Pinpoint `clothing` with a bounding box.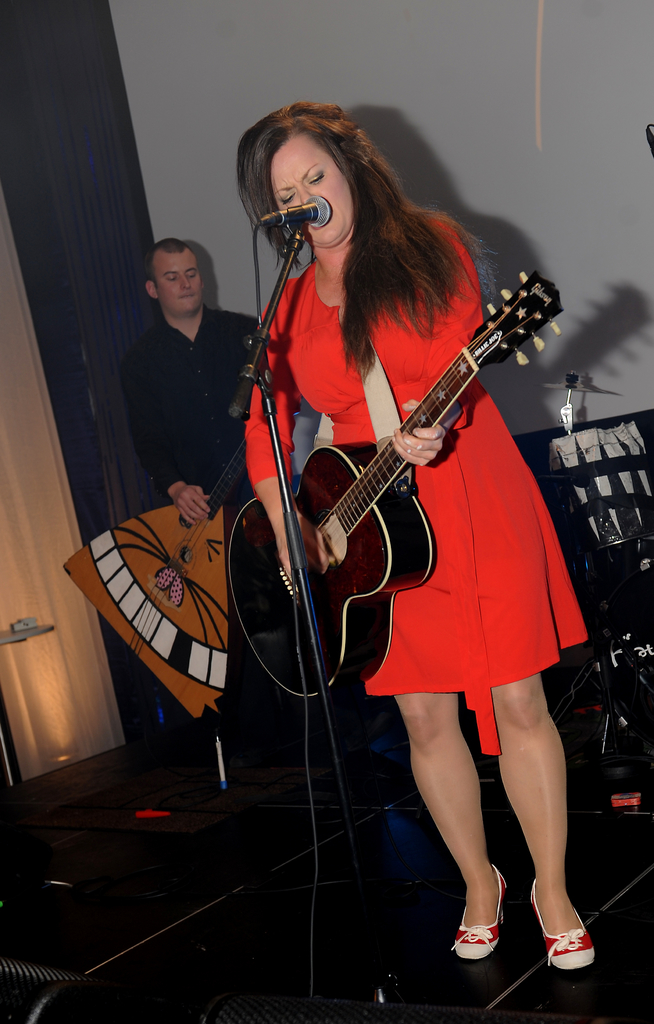
[101,305,268,685].
